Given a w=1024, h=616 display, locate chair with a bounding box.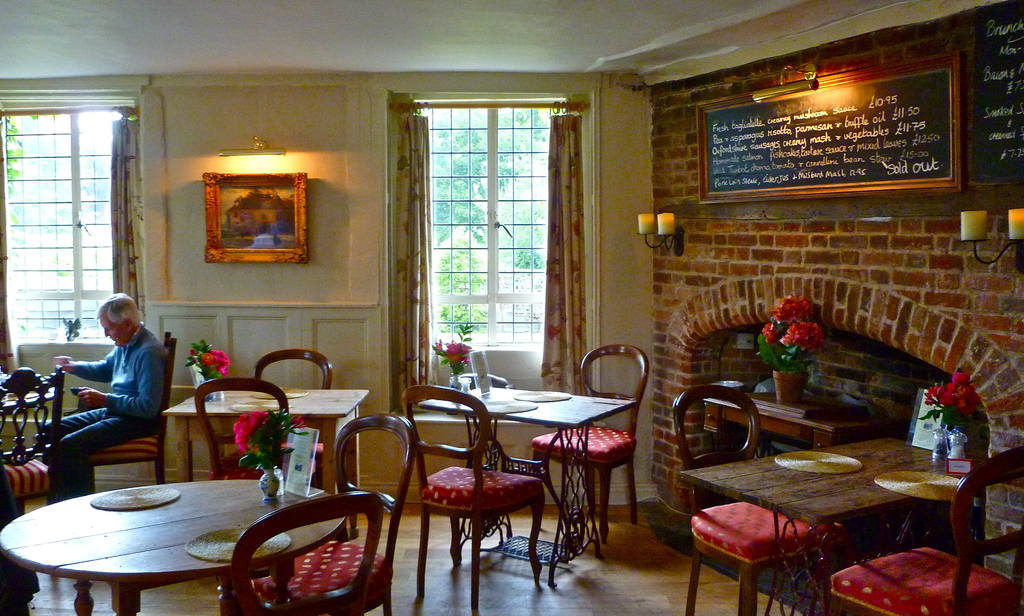
Located: bbox=(397, 379, 556, 607).
